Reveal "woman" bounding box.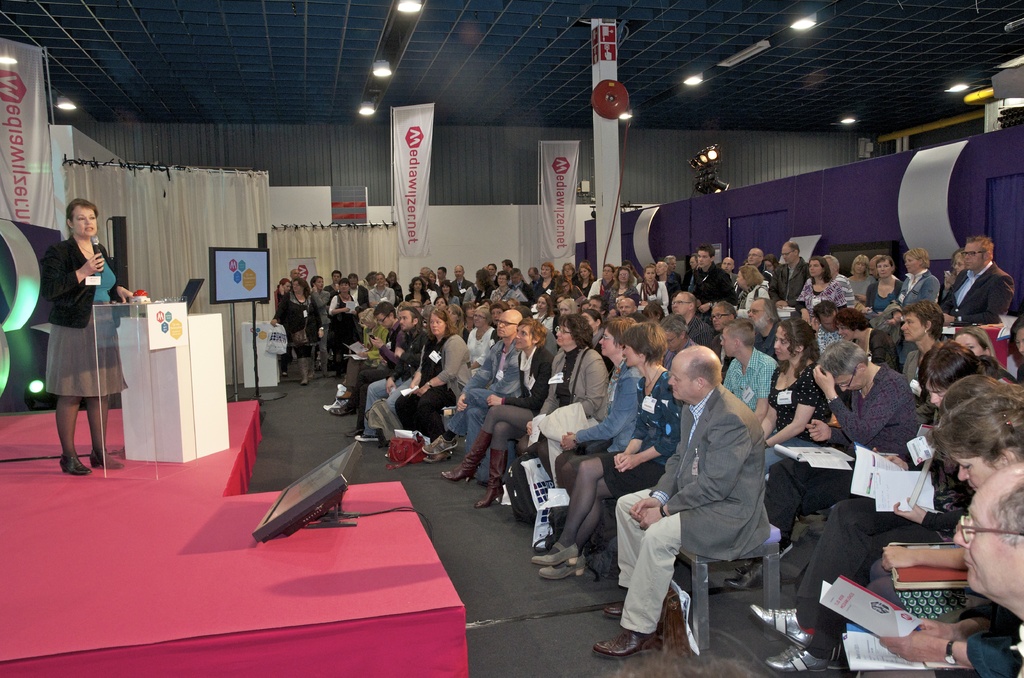
Revealed: (left=27, top=190, right=118, bottom=468).
